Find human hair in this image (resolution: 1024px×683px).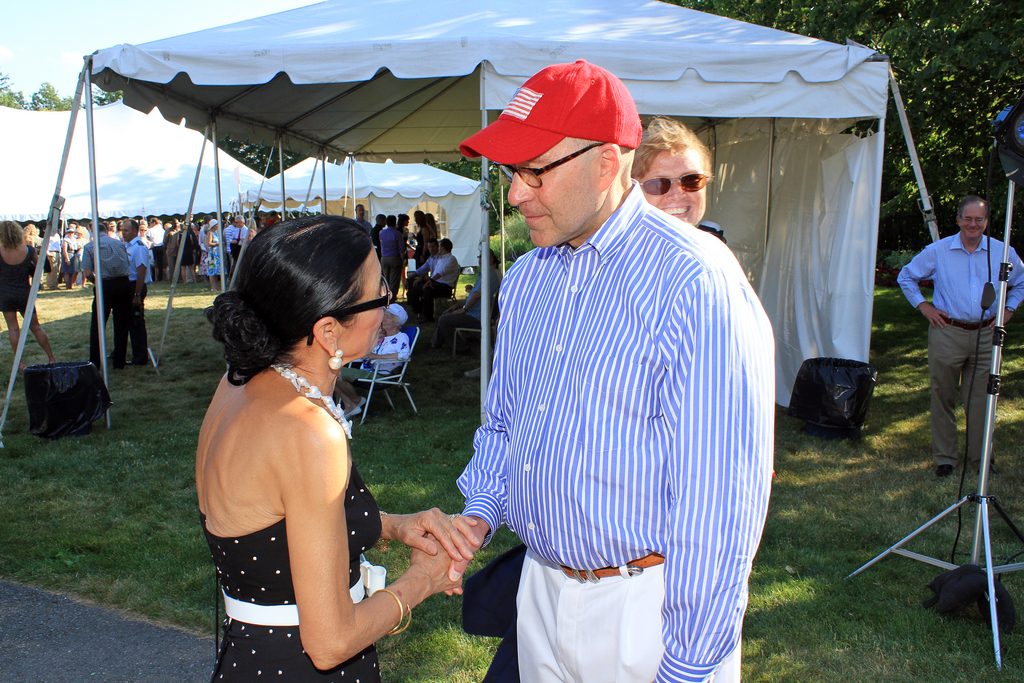
l=438, t=237, r=452, b=254.
